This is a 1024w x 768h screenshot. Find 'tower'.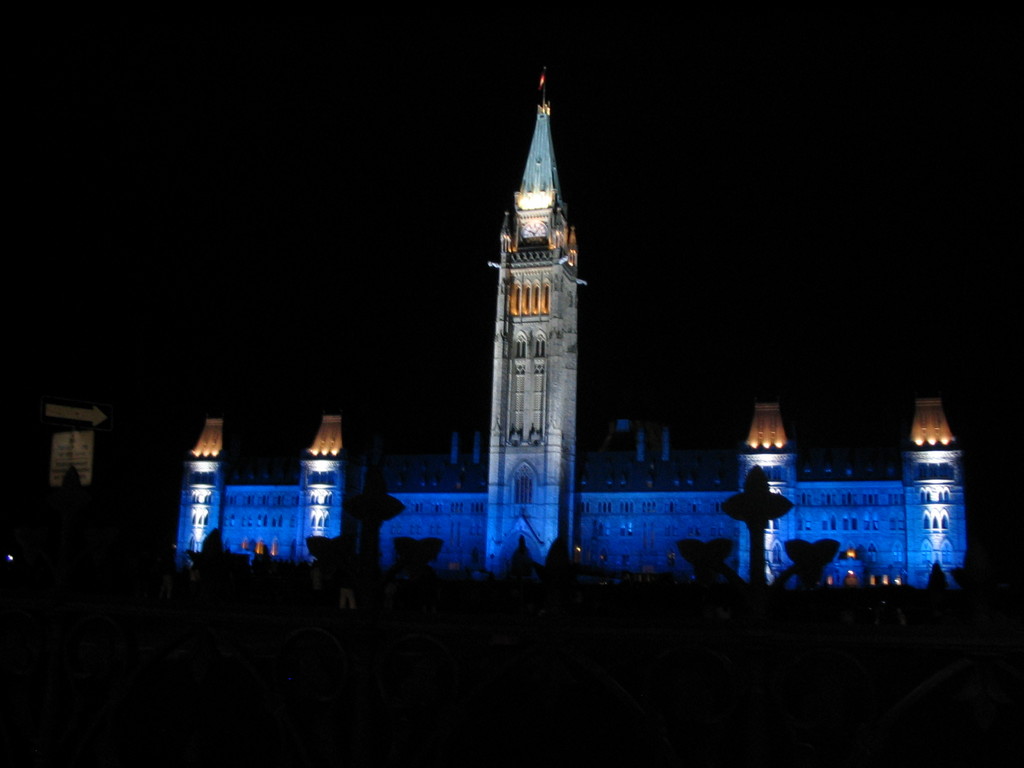
Bounding box: {"left": 453, "top": 97, "right": 595, "bottom": 516}.
